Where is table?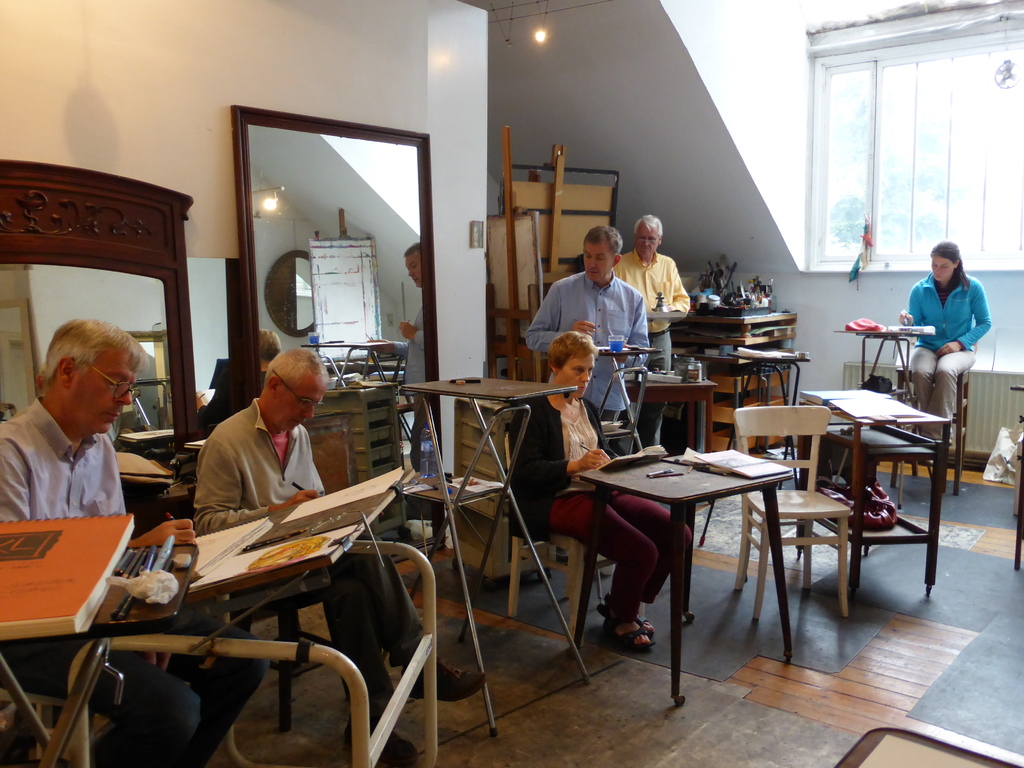
pyautogui.locateOnScreen(835, 330, 934, 509).
